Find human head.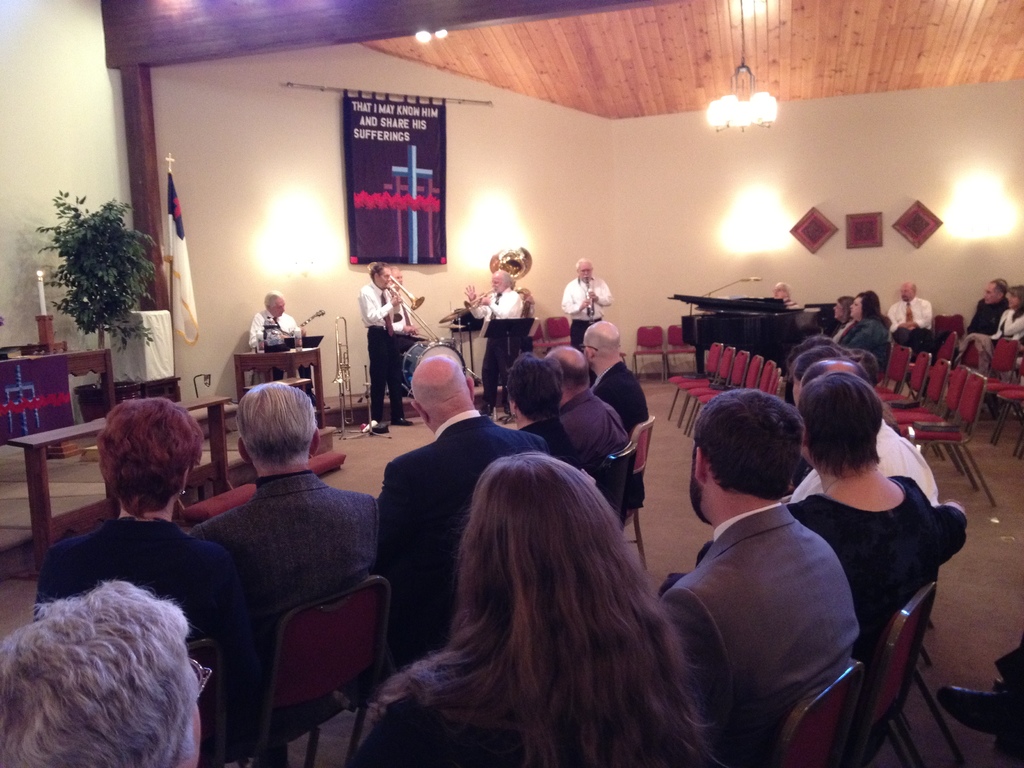
(493, 269, 513, 291).
